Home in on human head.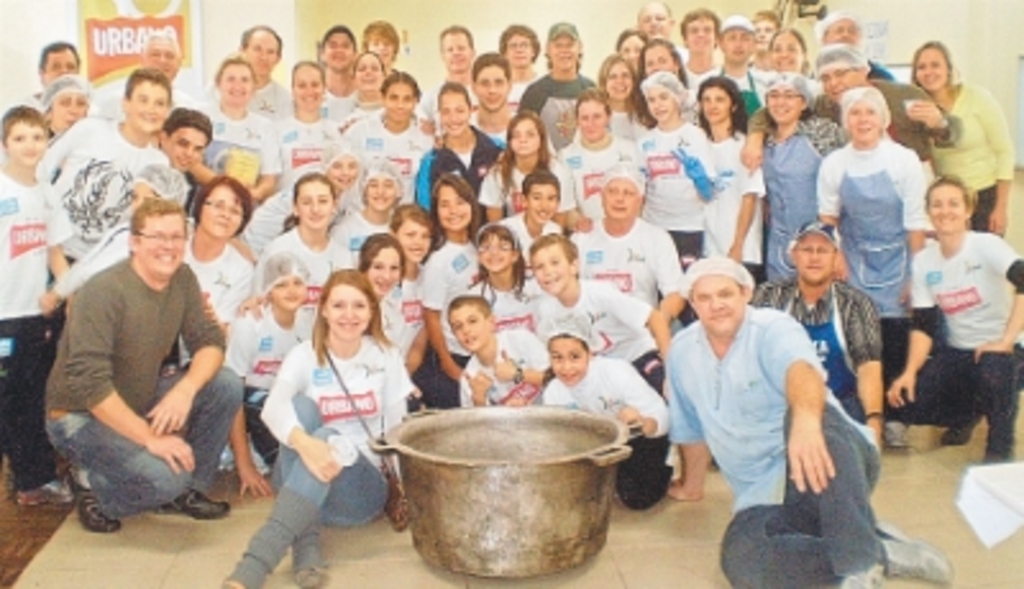
Homed in at region(502, 113, 545, 156).
